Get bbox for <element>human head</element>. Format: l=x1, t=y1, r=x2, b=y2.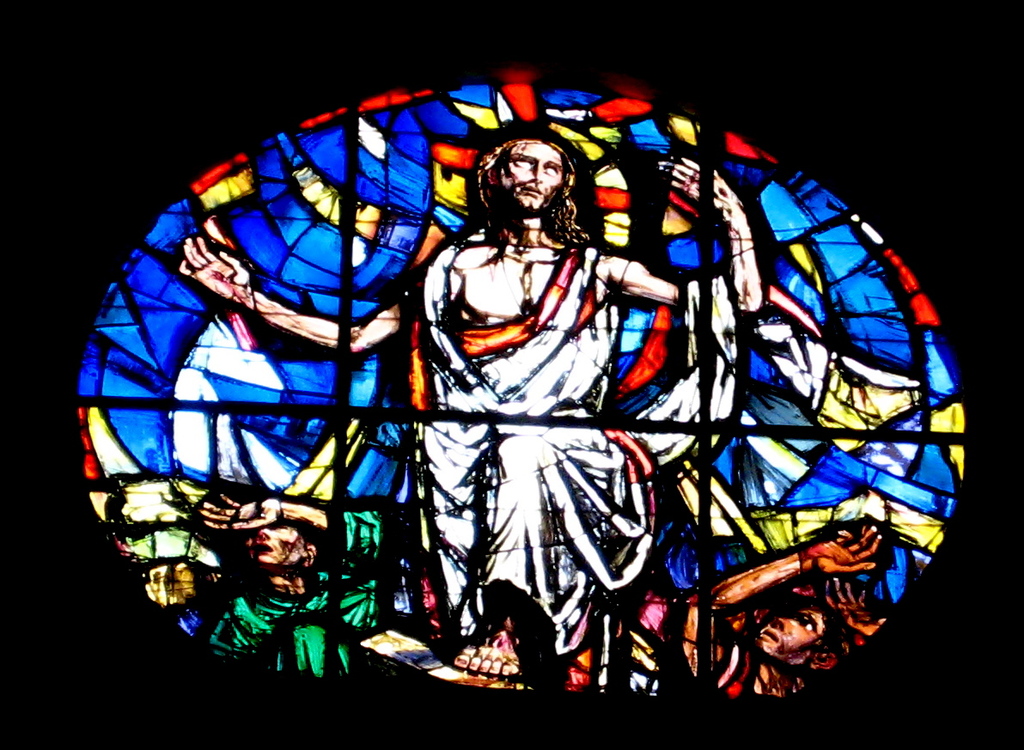
l=481, t=127, r=576, b=213.
